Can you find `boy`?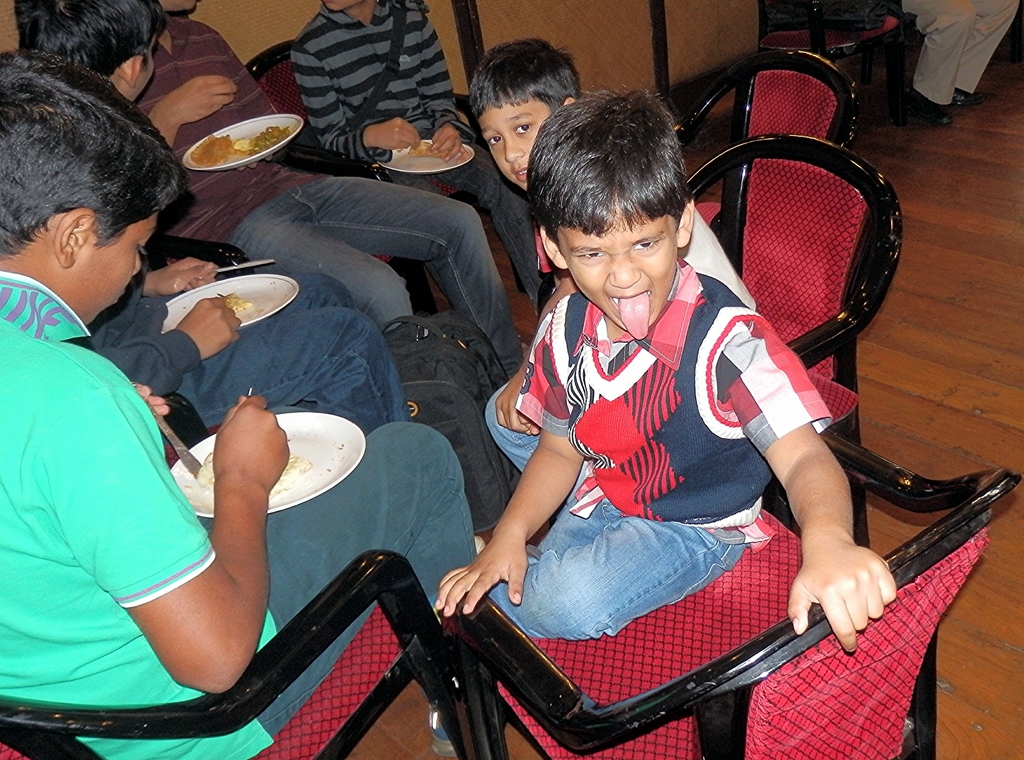
Yes, bounding box: box(464, 42, 753, 478).
